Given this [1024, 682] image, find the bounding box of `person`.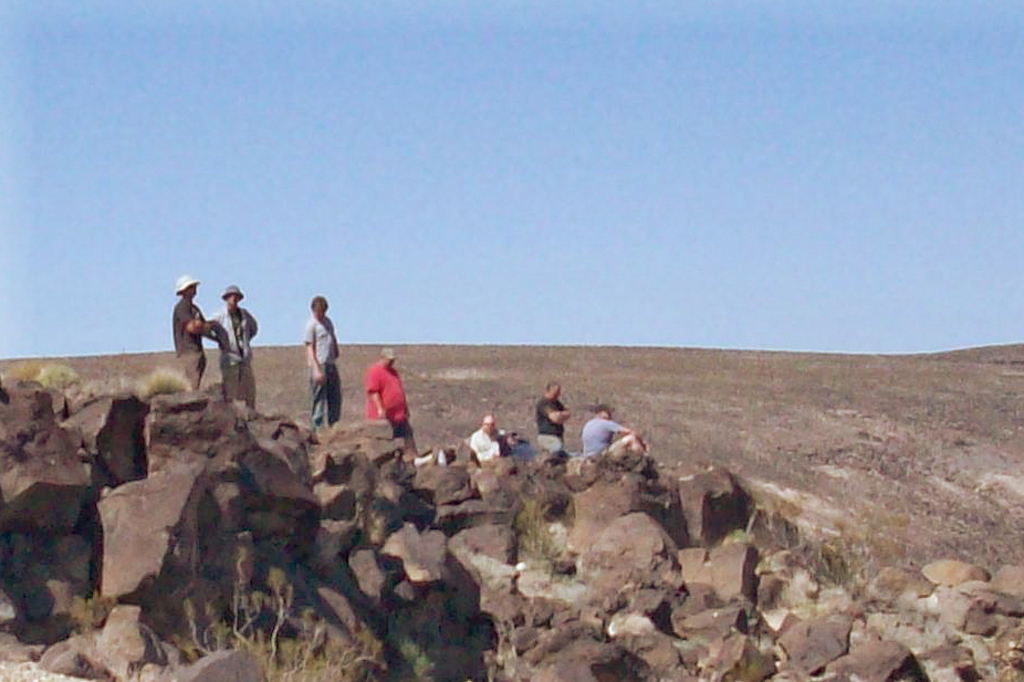
[579, 401, 654, 460].
